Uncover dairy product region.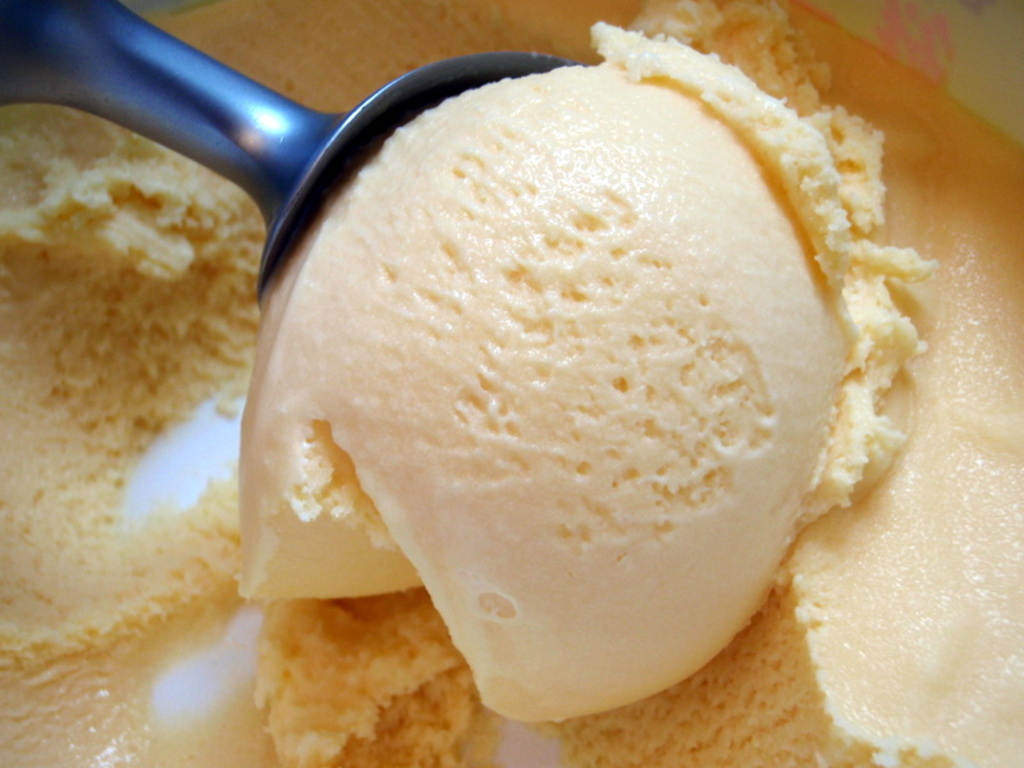
Uncovered: (x1=4, y1=0, x2=1023, y2=767).
